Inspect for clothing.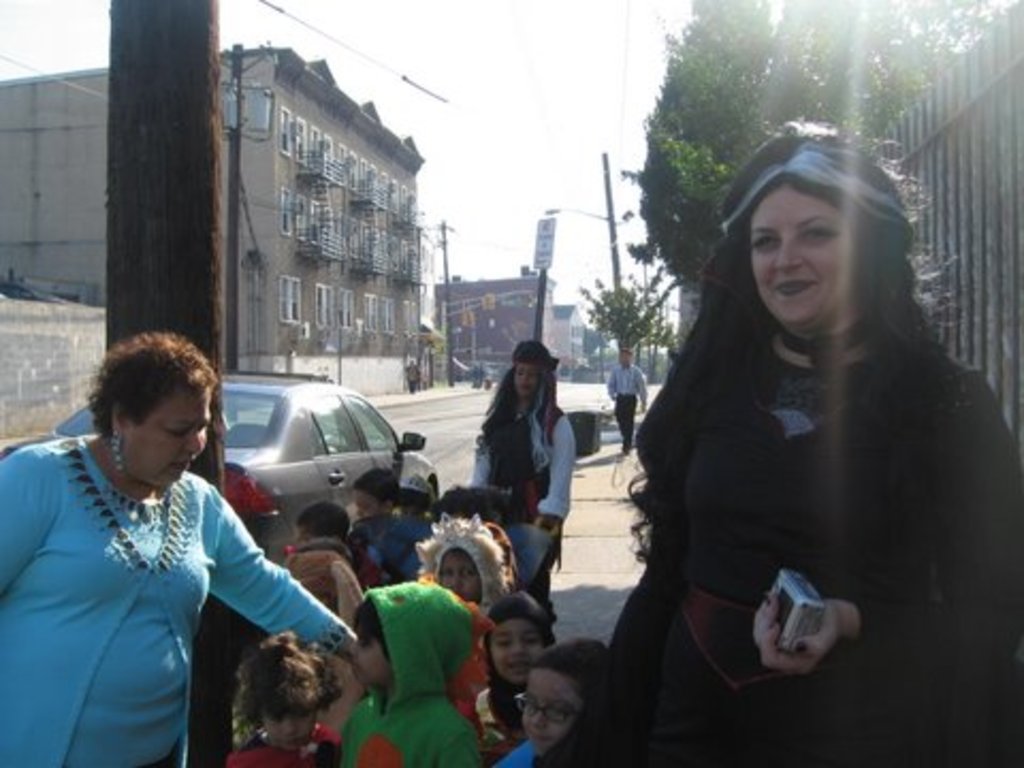
Inspection: locate(405, 365, 418, 386).
